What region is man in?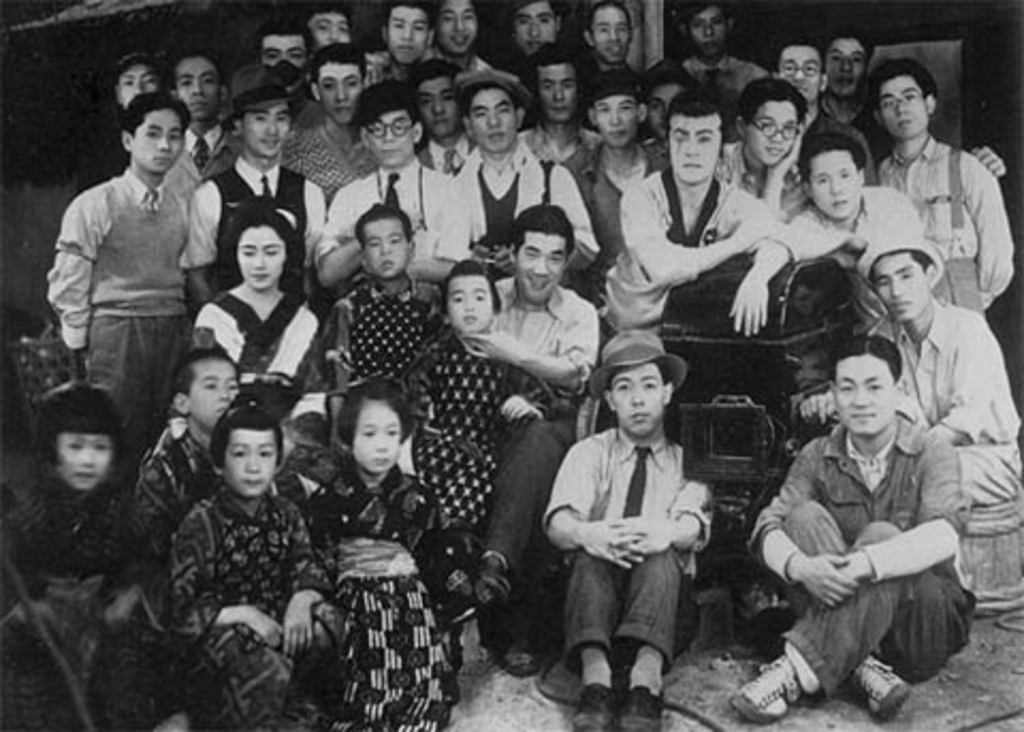
x1=819 y1=36 x2=1005 y2=171.
